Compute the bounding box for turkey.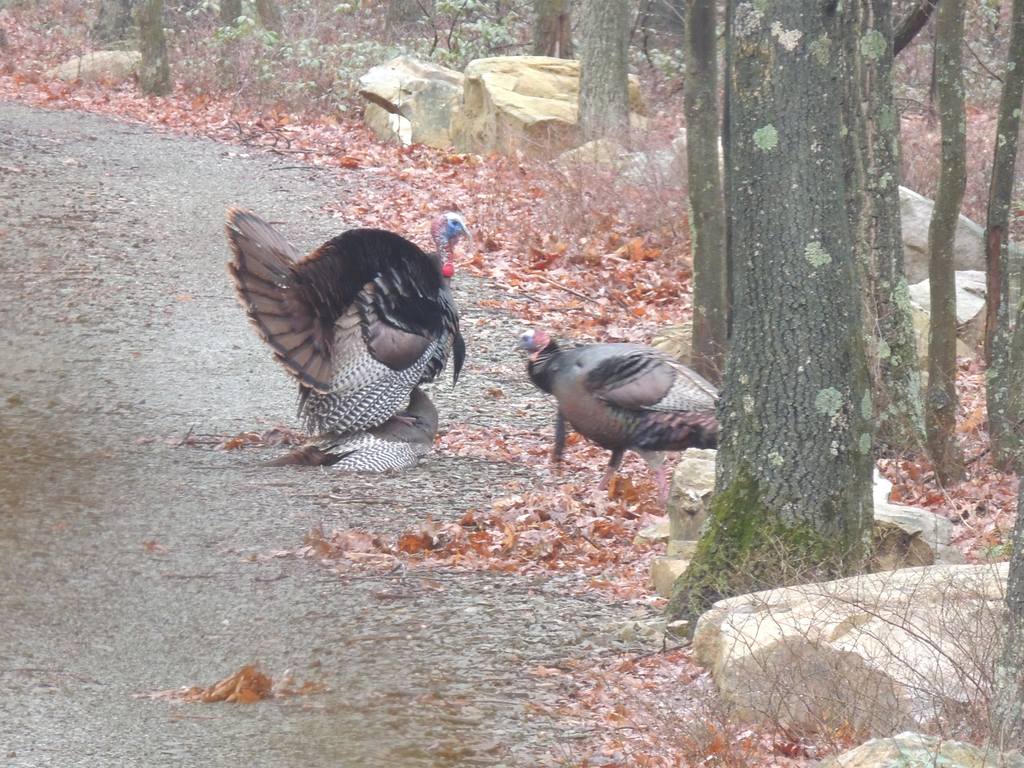
(left=253, top=381, right=435, bottom=472).
